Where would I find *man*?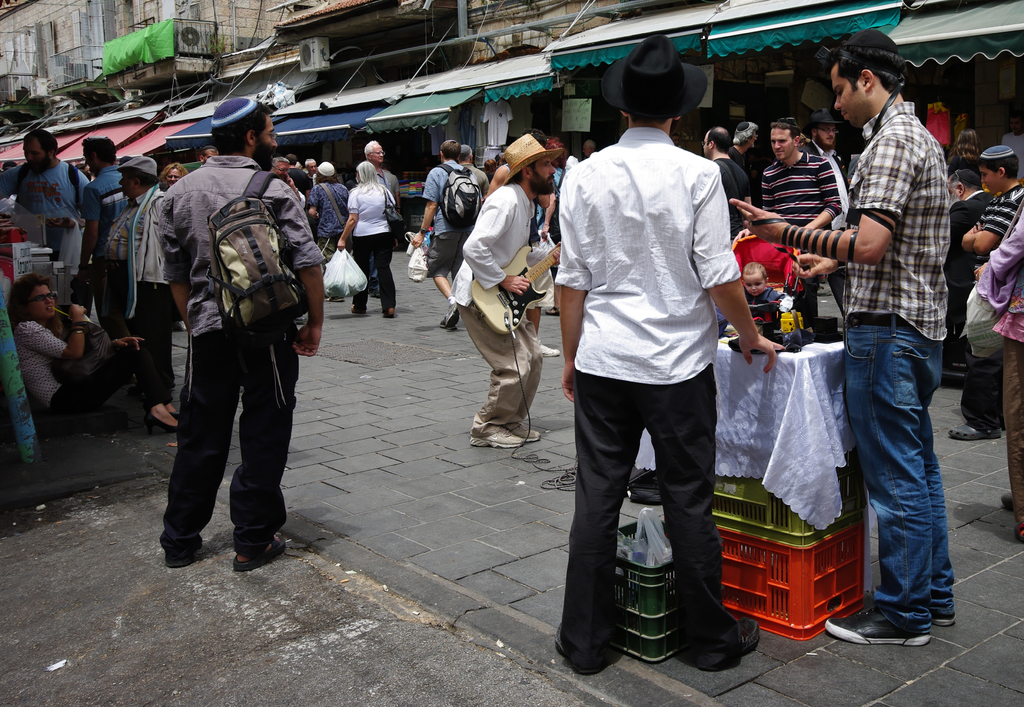
At box(701, 122, 752, 241).
